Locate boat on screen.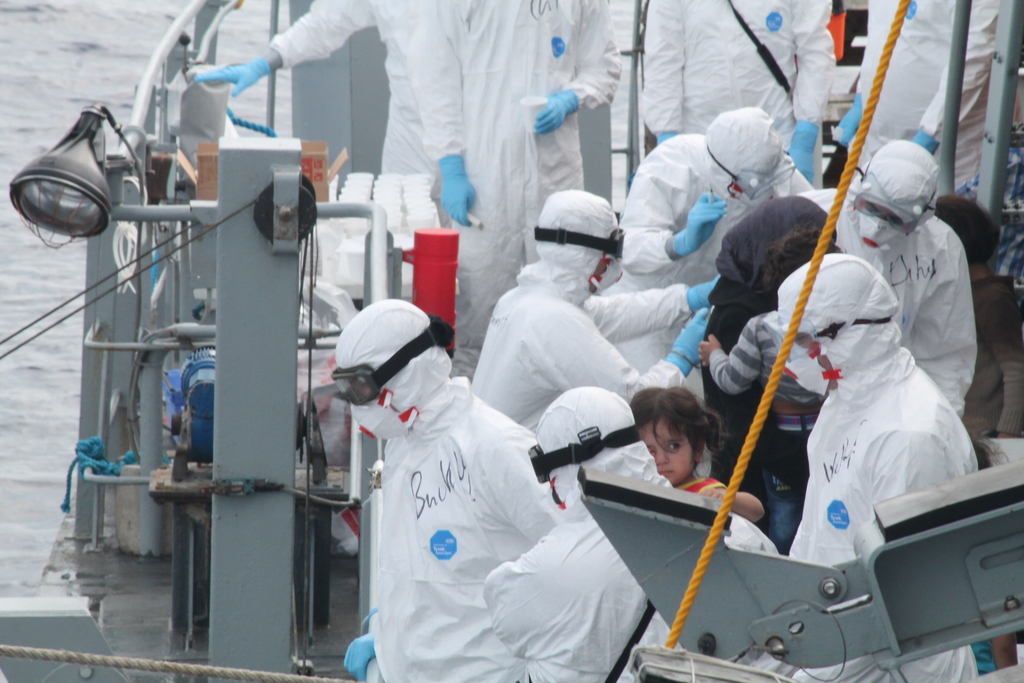
On screen at 0, 0, 1023, 682.
